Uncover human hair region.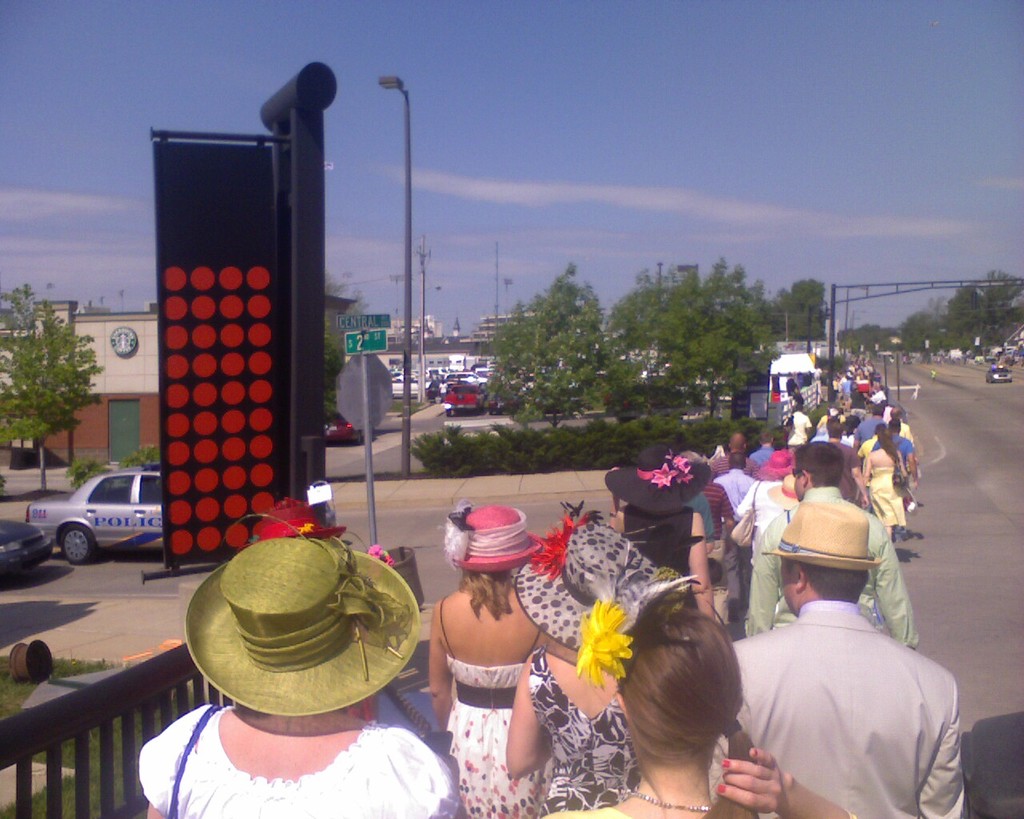
Uncovered: 827,418,844,437.
